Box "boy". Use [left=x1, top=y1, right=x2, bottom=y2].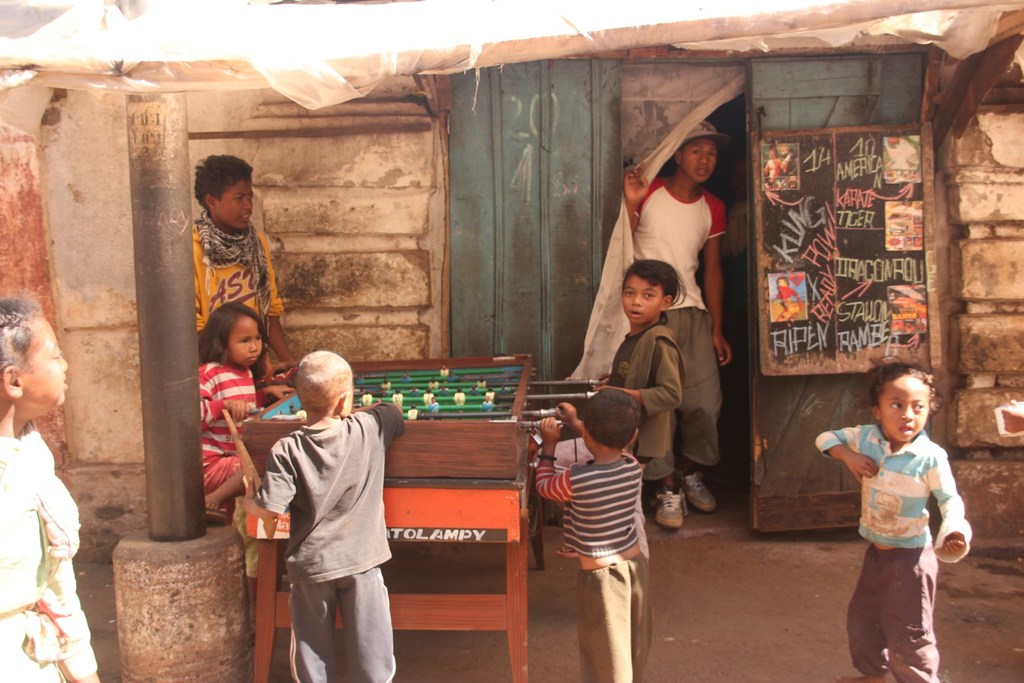
[left=535, top=389, right=650, bottom=682].
